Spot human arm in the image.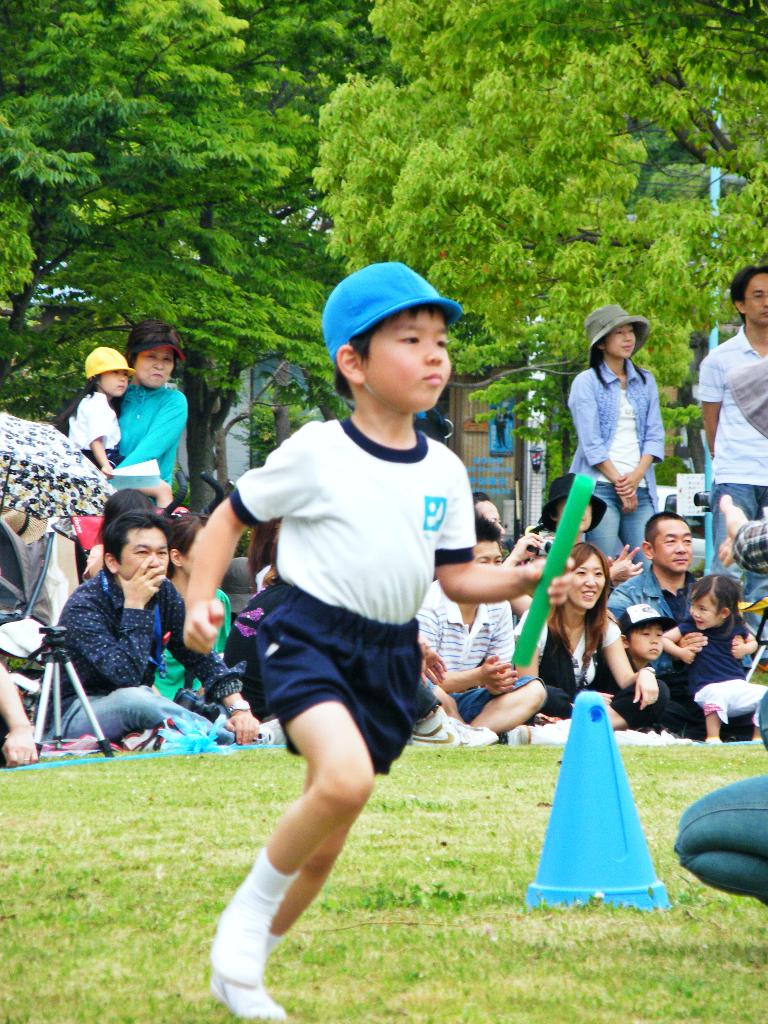
human arm found at left=0, top=655, right=42, bottom=764.
